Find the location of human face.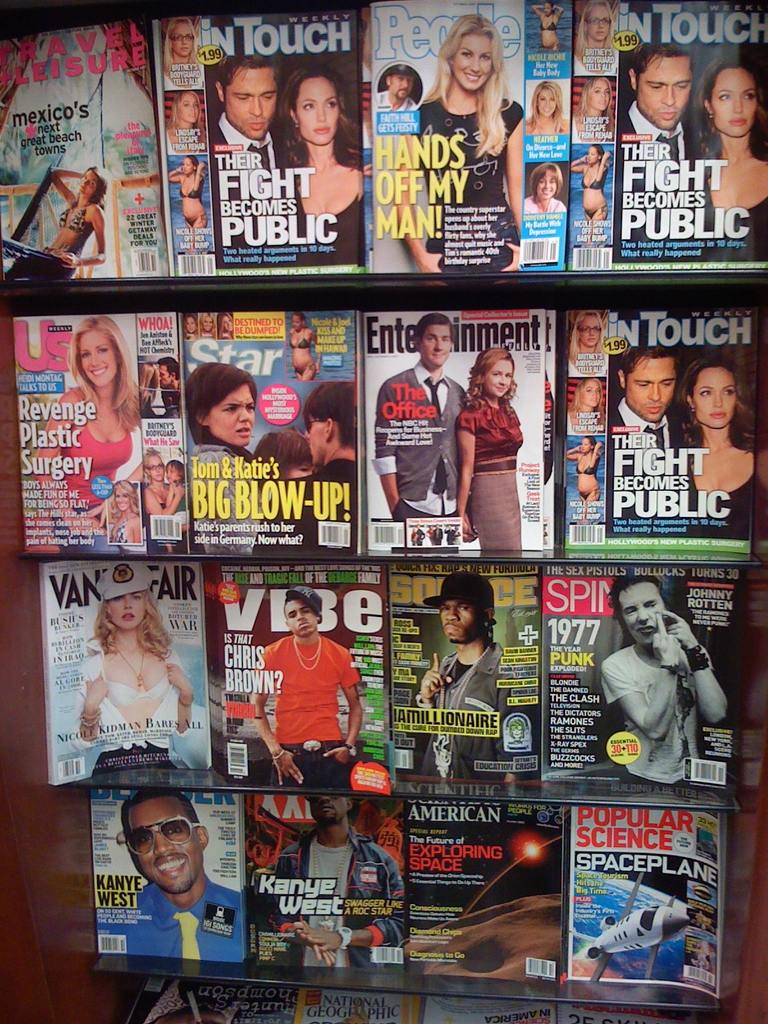
Location: (295,74,339,144).
